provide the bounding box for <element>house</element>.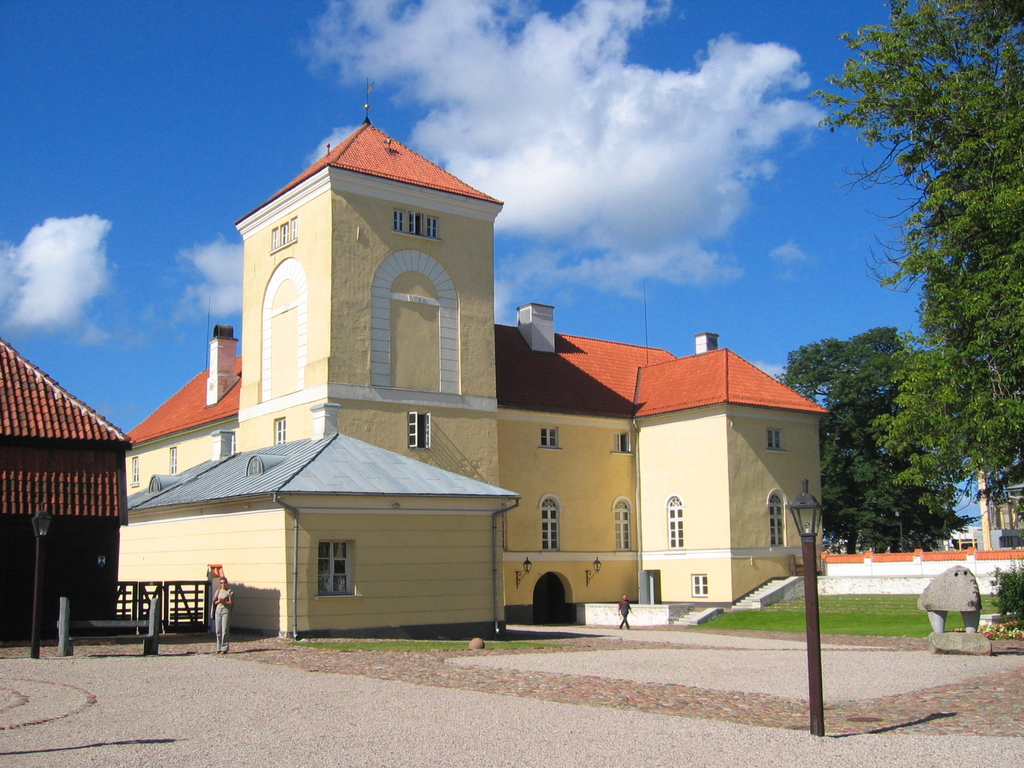
locate(945, 525, 977, 552).
